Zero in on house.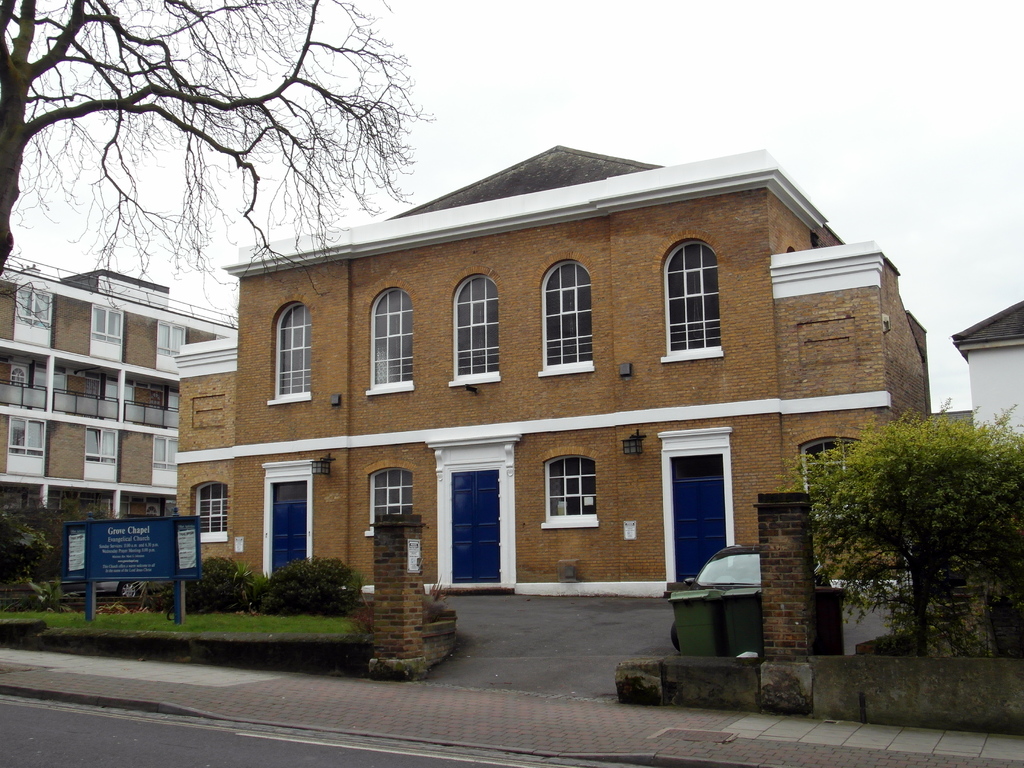
Zeroed in: 960:305:1023:447.
